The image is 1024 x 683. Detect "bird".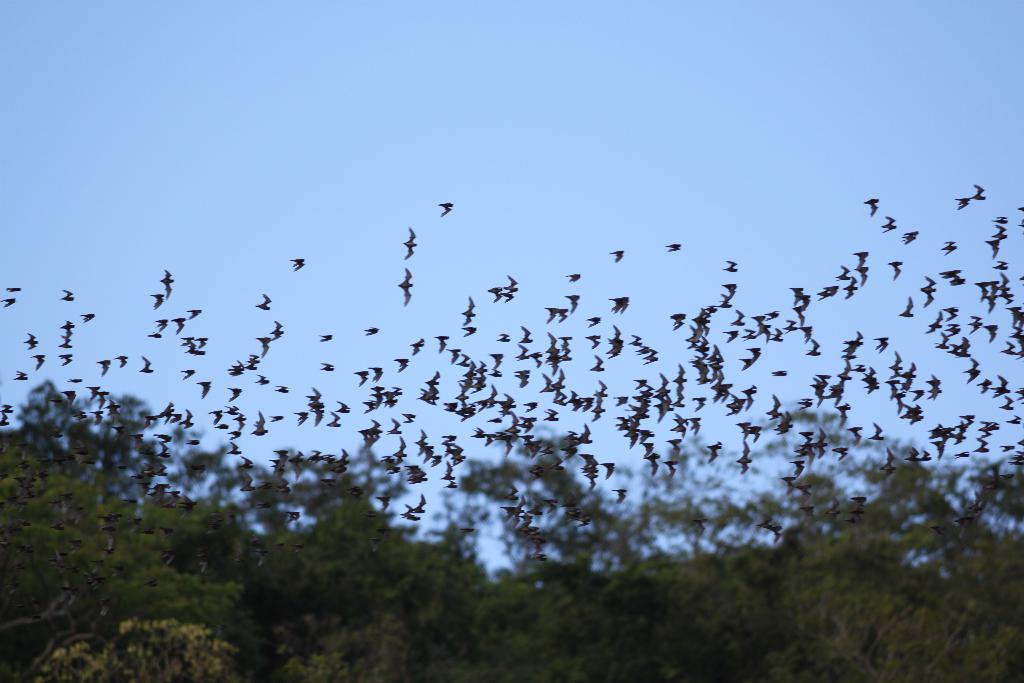
Detection: 227, 387, 243, 402.
